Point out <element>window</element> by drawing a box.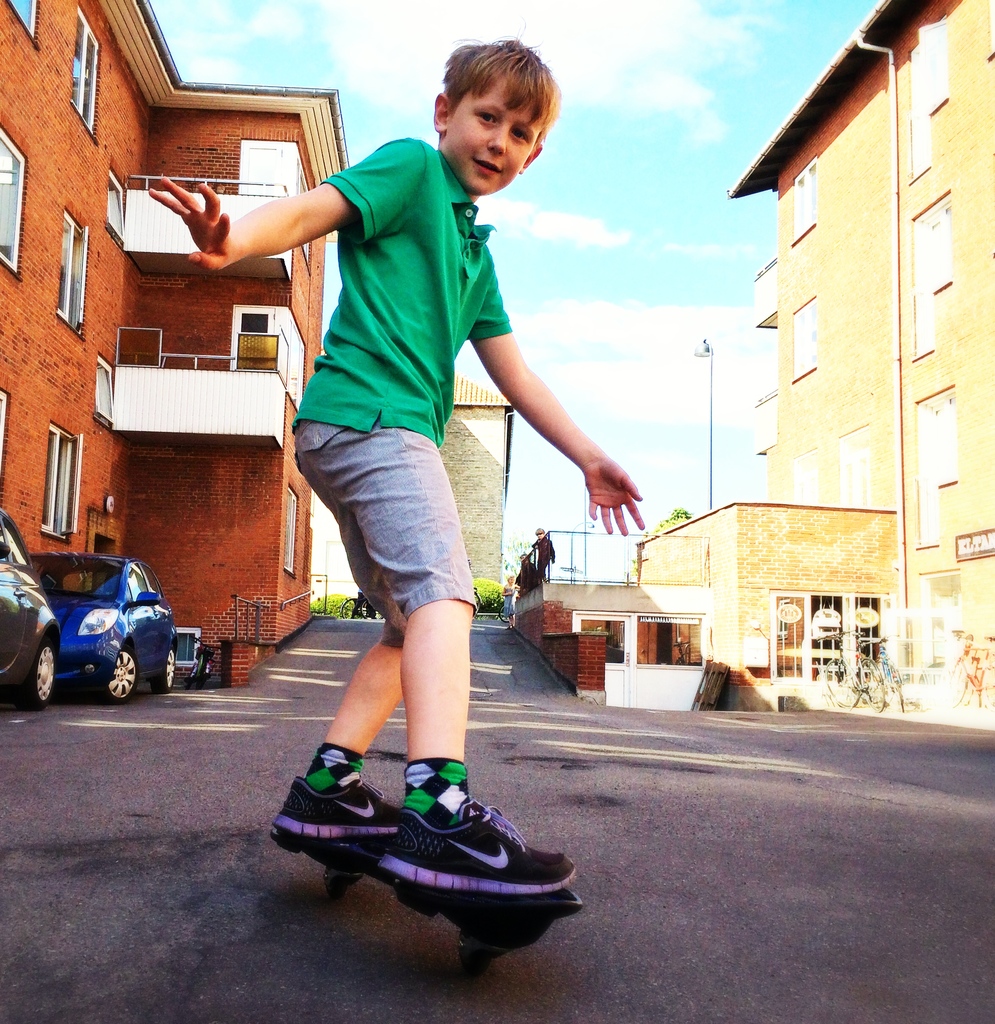
(left=841, top=423, right=874, bottom=503).
